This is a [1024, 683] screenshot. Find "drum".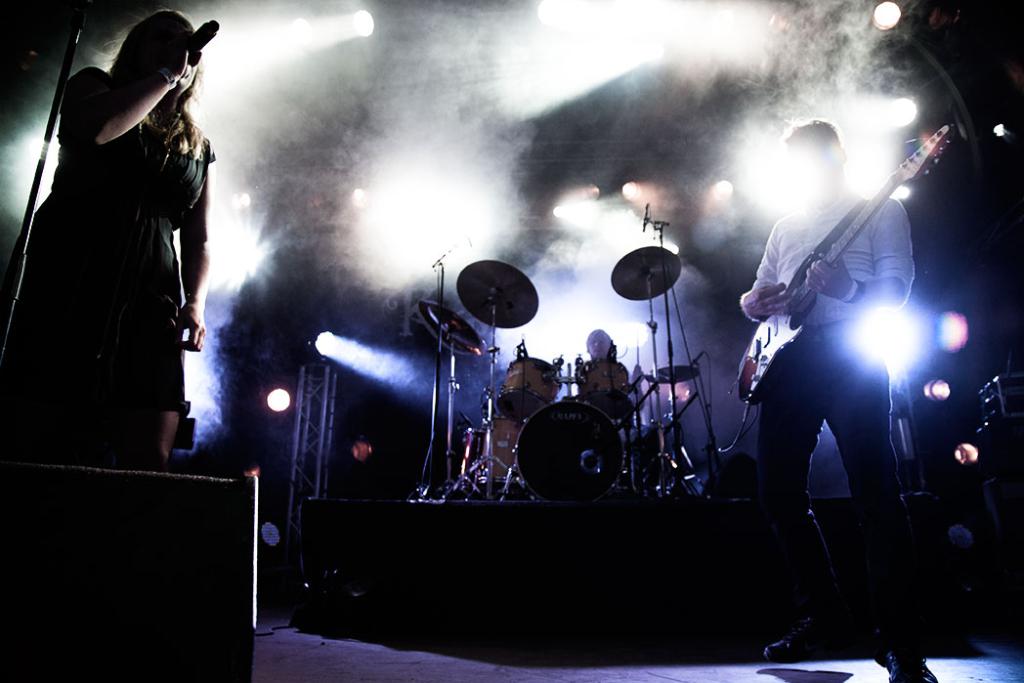
Bounding box: <box>576,356,632,418</box>.
